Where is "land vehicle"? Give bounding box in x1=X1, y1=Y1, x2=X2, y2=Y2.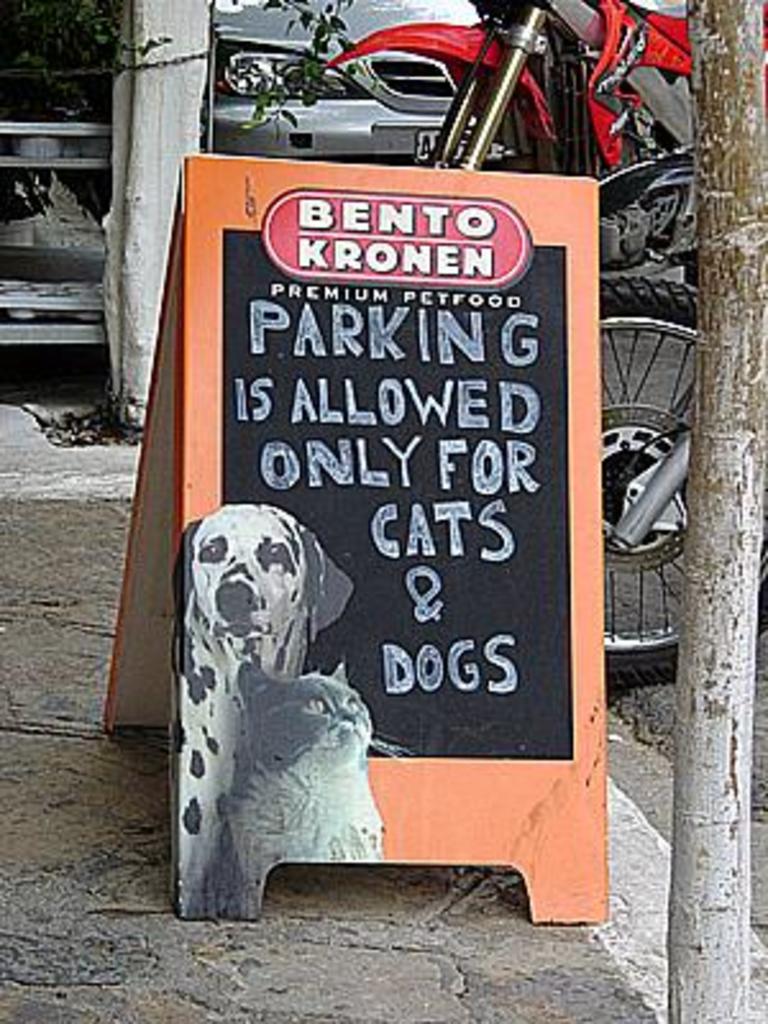
x1=596, y1=274, x2=765, y2=681.
